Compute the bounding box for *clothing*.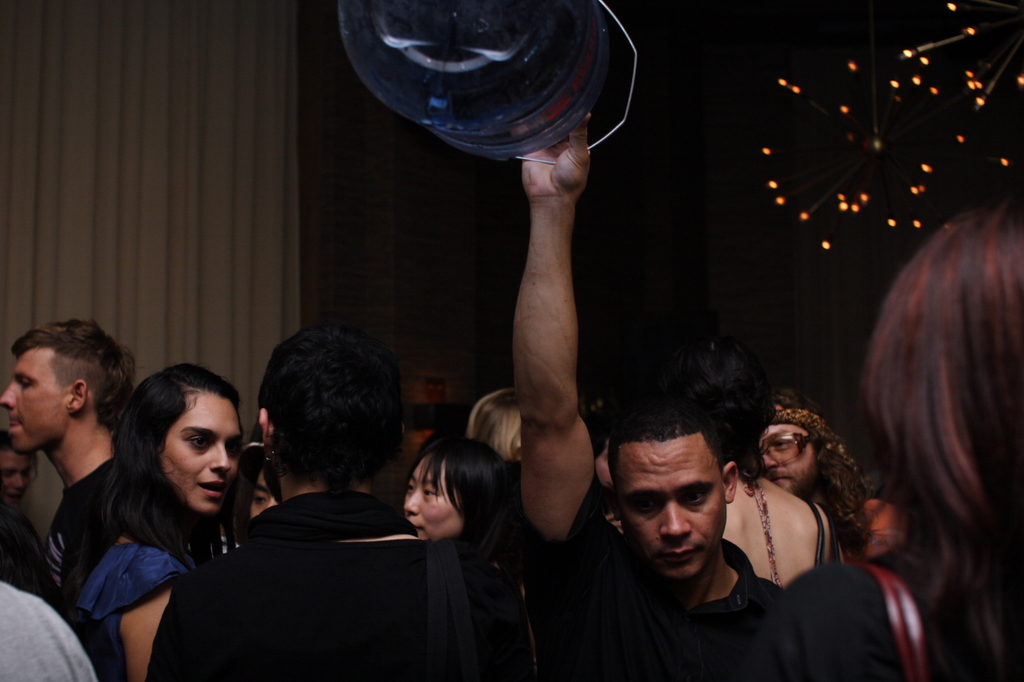
bbox=(745, 478, 824, 588).
